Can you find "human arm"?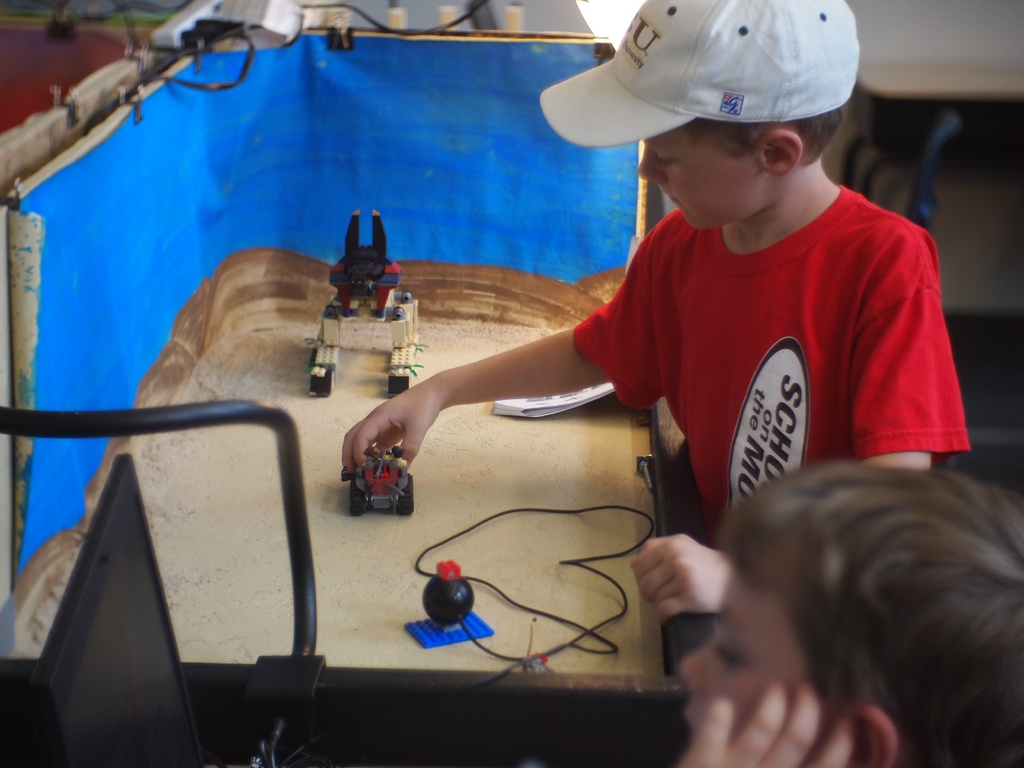
Yes, bounding box: bbox(667, 683, 869, 767).
